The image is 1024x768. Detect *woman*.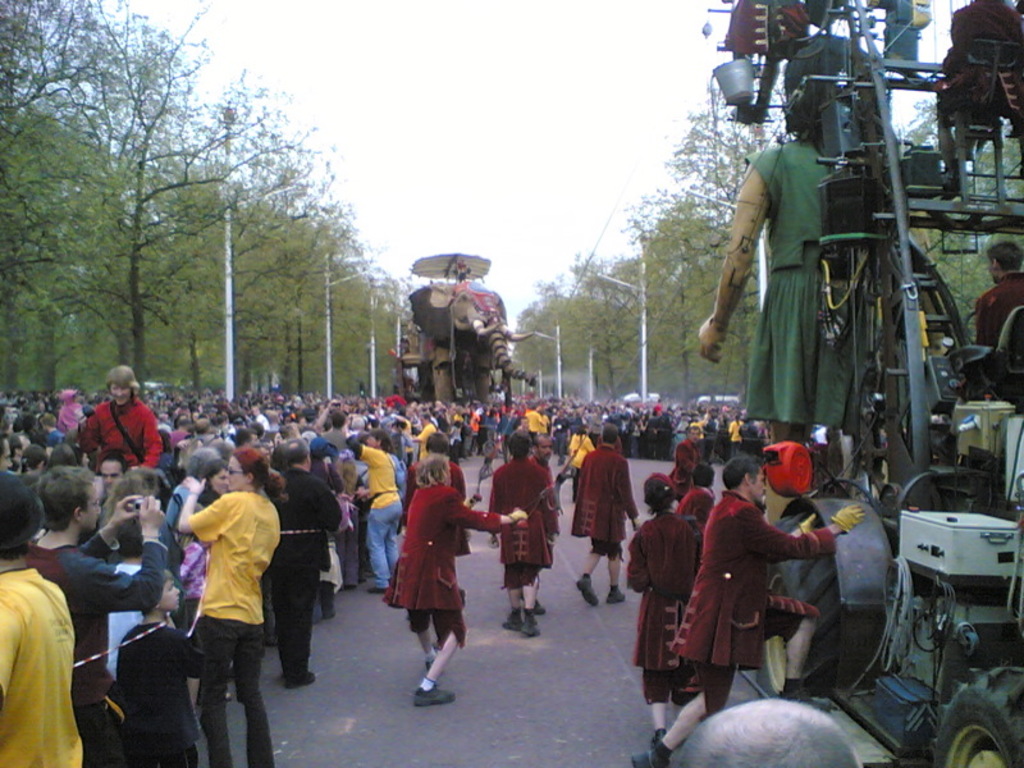
Detection: 175, 447, 282, 767.
